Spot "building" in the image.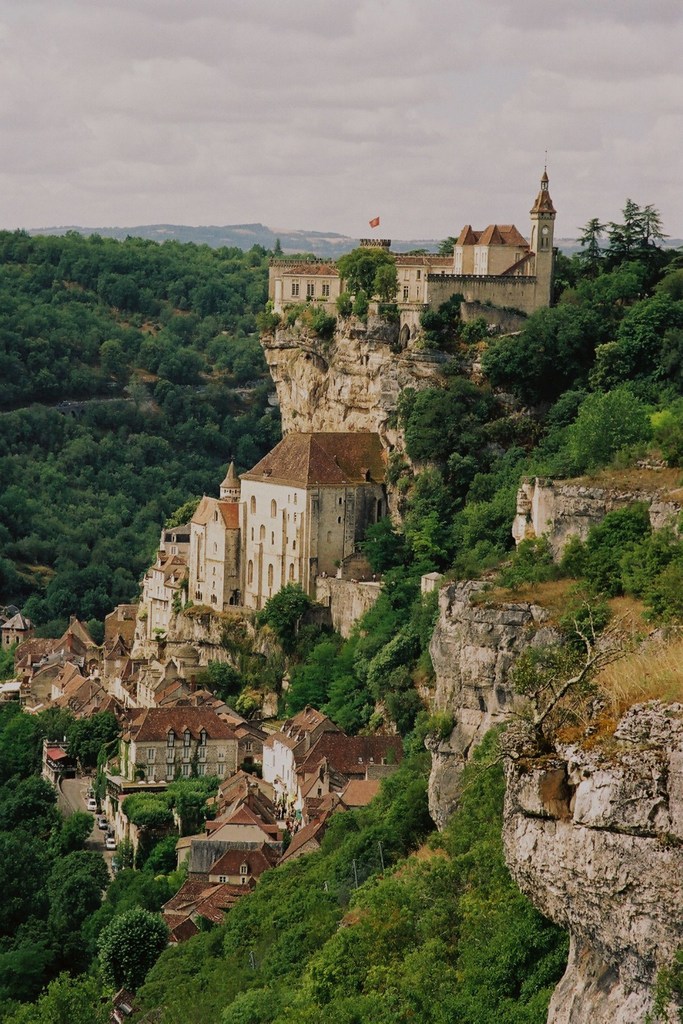
"building" found at region(179, 498, 235, 610).
